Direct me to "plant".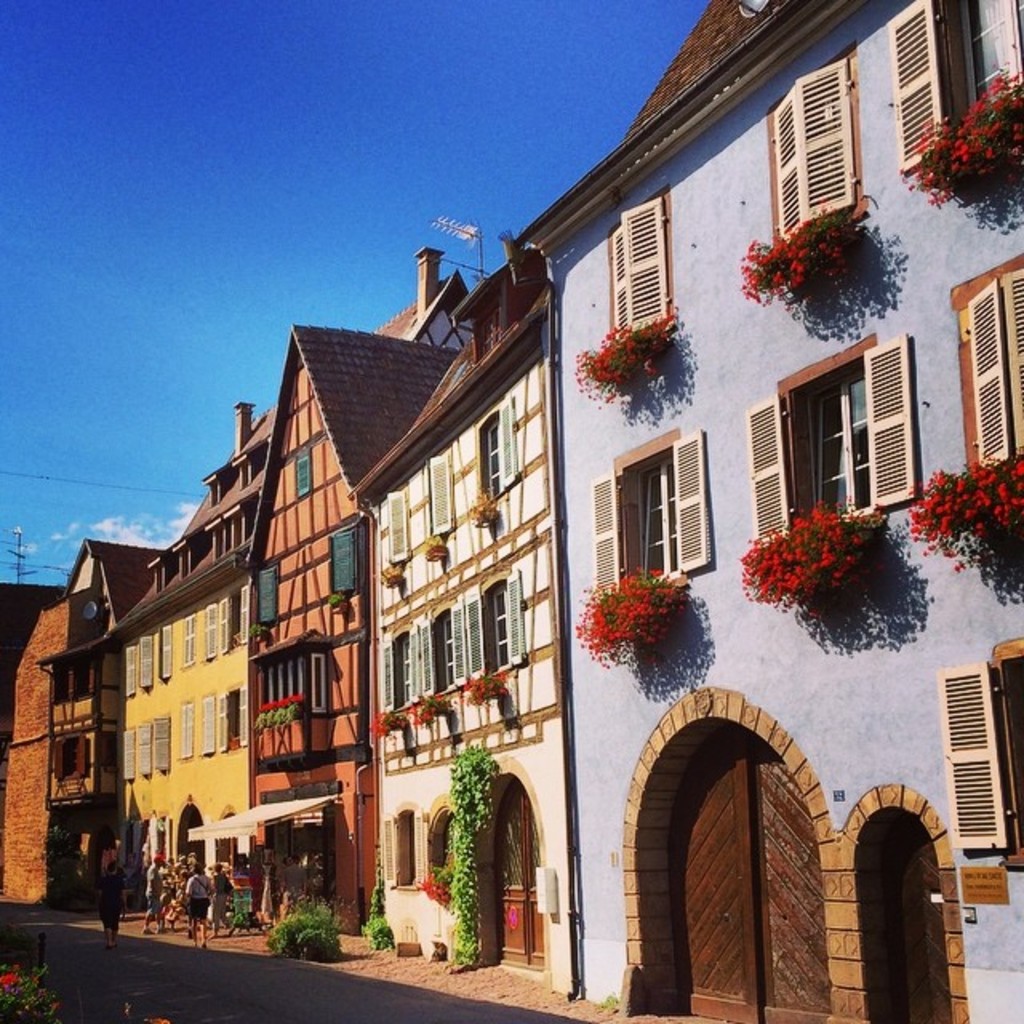
Direction: (x1=733, y1=494, x2=893, y2=635).
